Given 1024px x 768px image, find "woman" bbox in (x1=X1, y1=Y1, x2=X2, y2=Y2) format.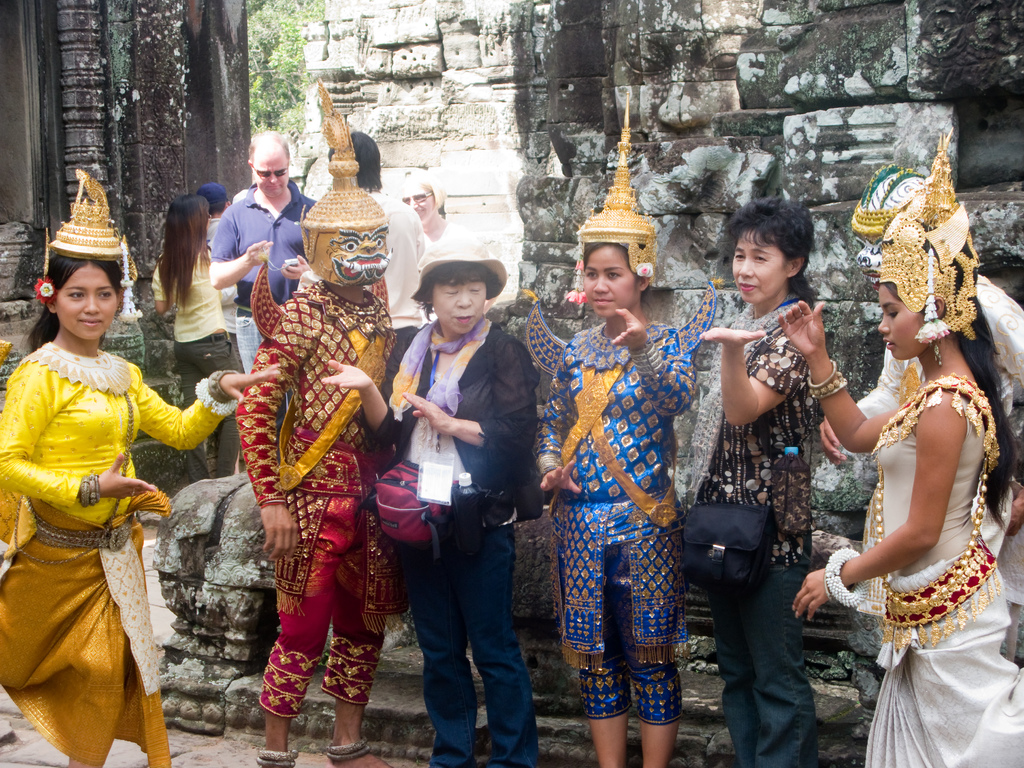
(x1=685, y1=195, x2=844, y2=764).
